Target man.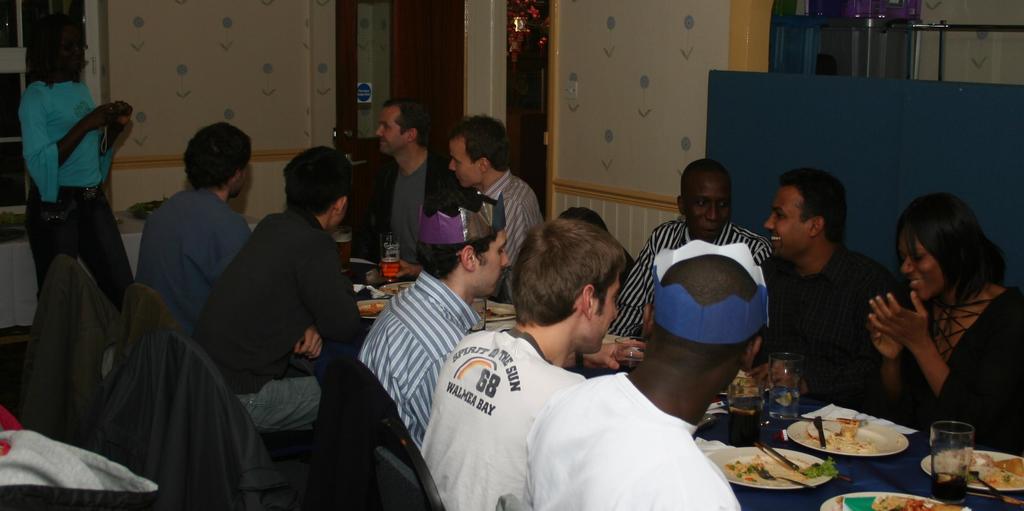
Target region: box=[418, 212, 646, 510].
